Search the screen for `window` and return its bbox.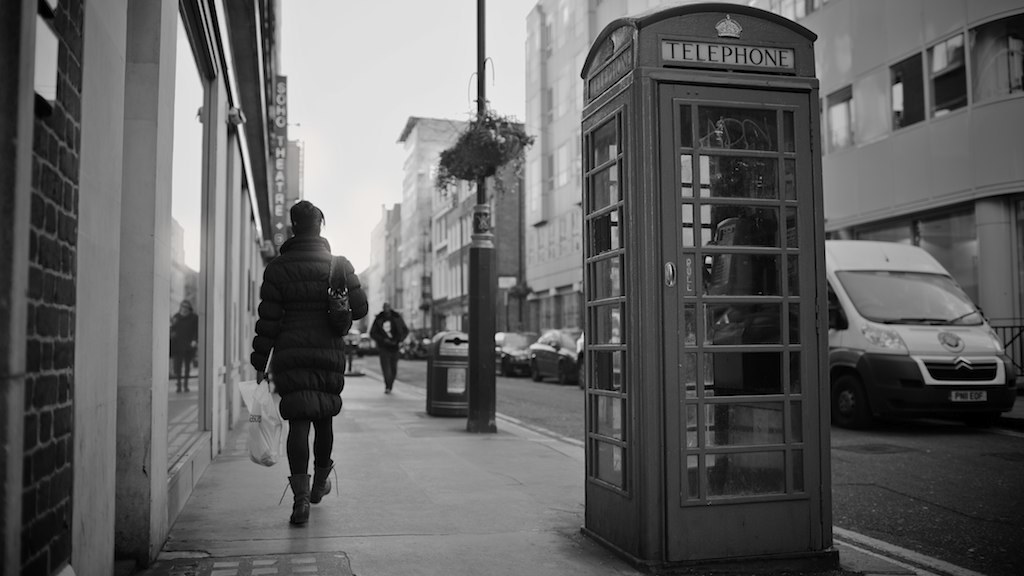
Found: rect(525, 51, 589, 138).
